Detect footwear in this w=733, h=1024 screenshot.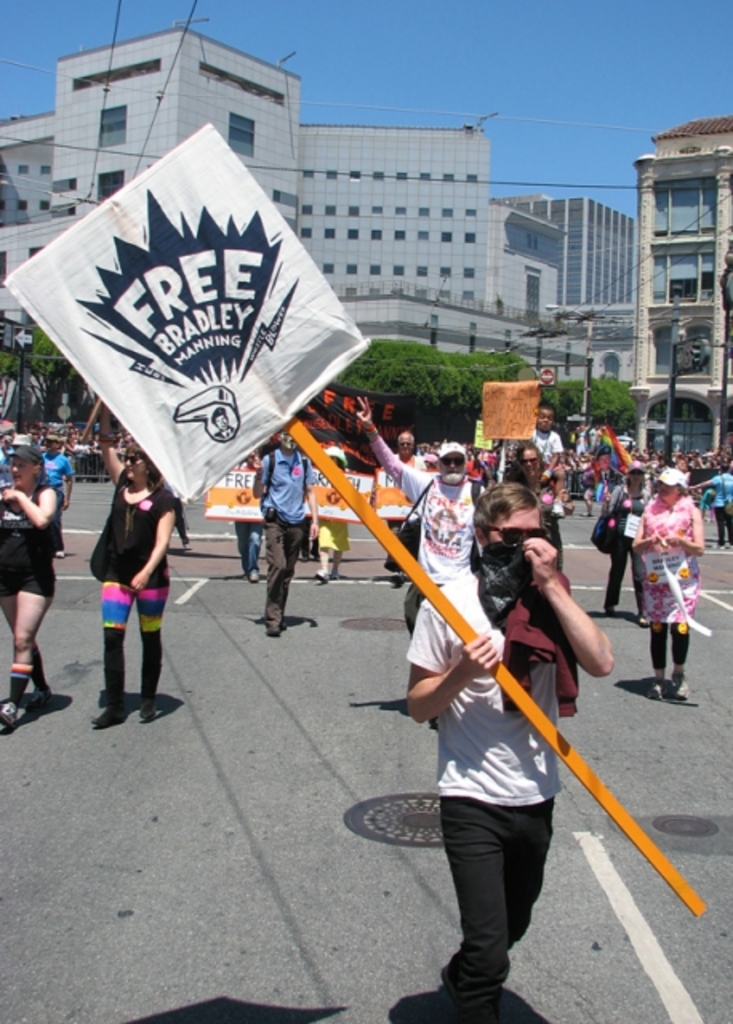
Detection: BBox(392, 574, 403, 586).
